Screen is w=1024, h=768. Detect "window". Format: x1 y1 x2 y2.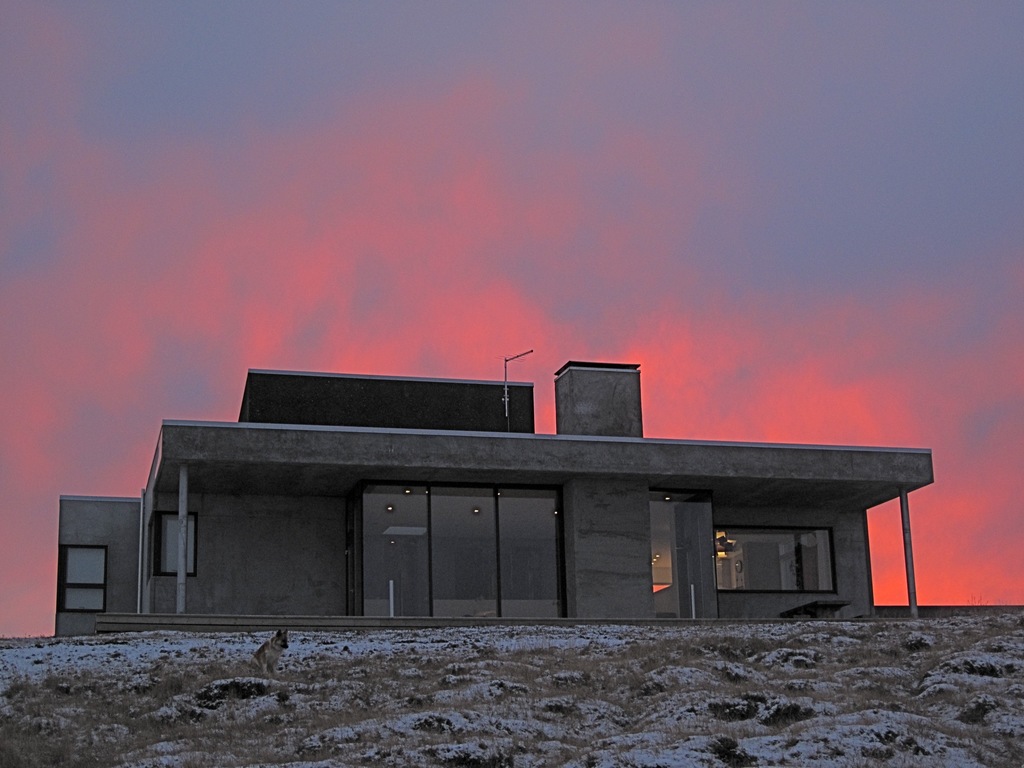
54 544 105 611.
